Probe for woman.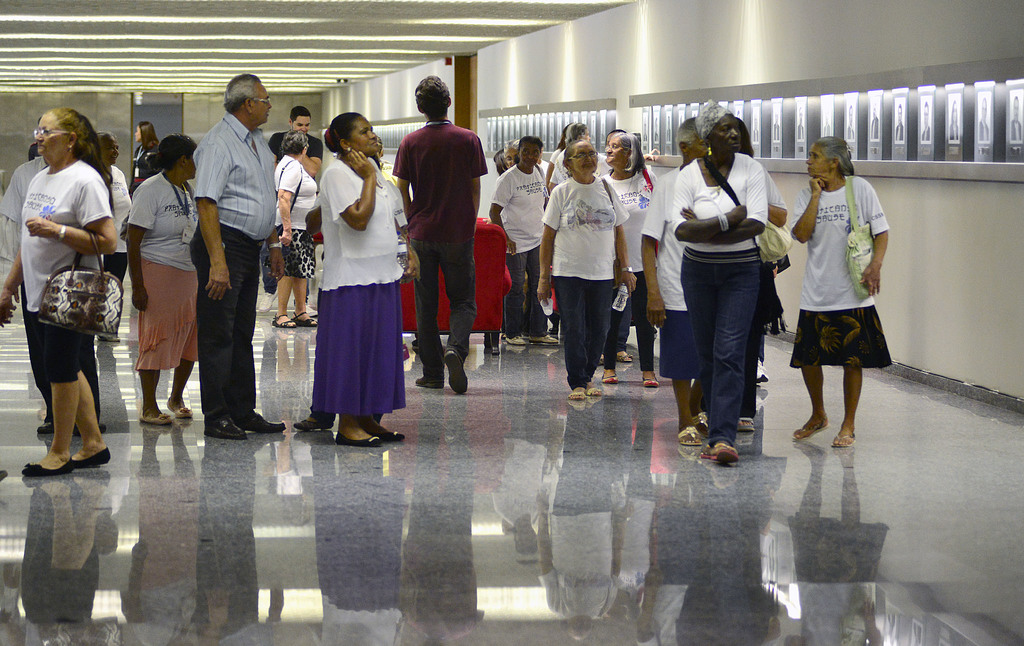
Probe result: [125, 134, 202, 429].
